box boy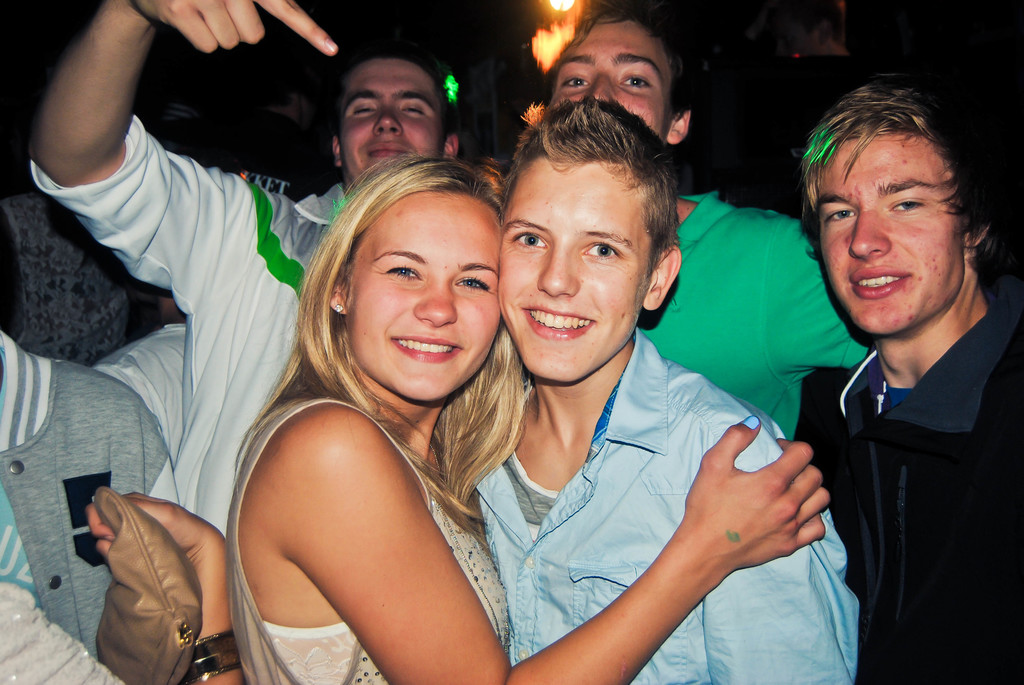
bbox=(31, 0, 467, 531)
